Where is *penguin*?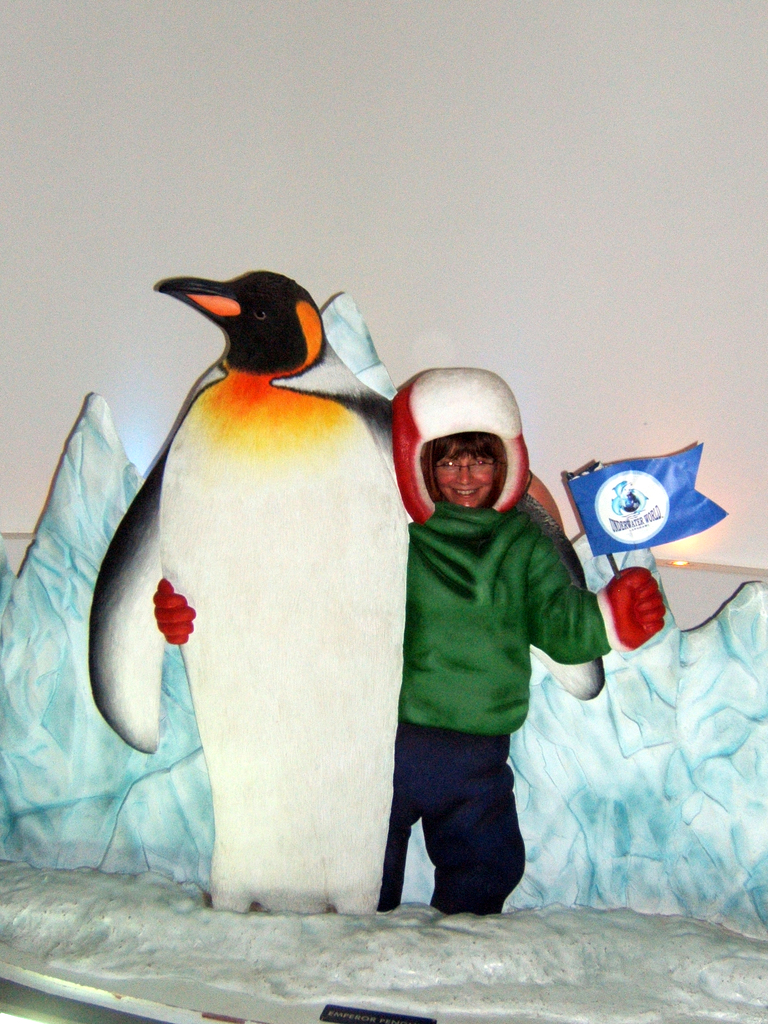
[x1=86, y1=263, x2=408, y2=914].
